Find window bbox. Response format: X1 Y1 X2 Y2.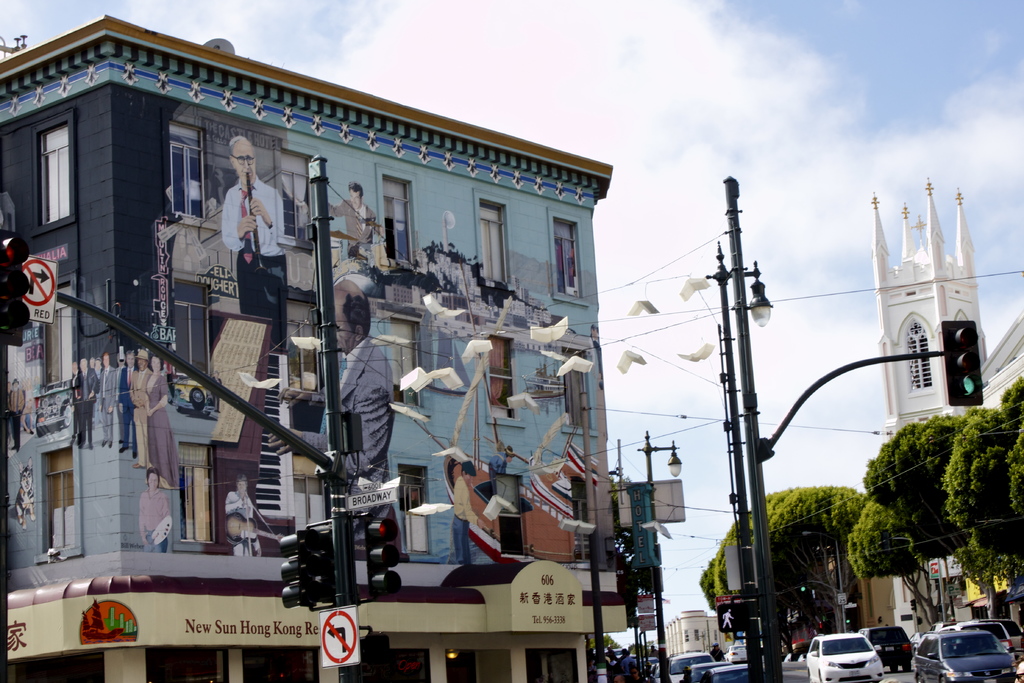
41 285 72 378.
